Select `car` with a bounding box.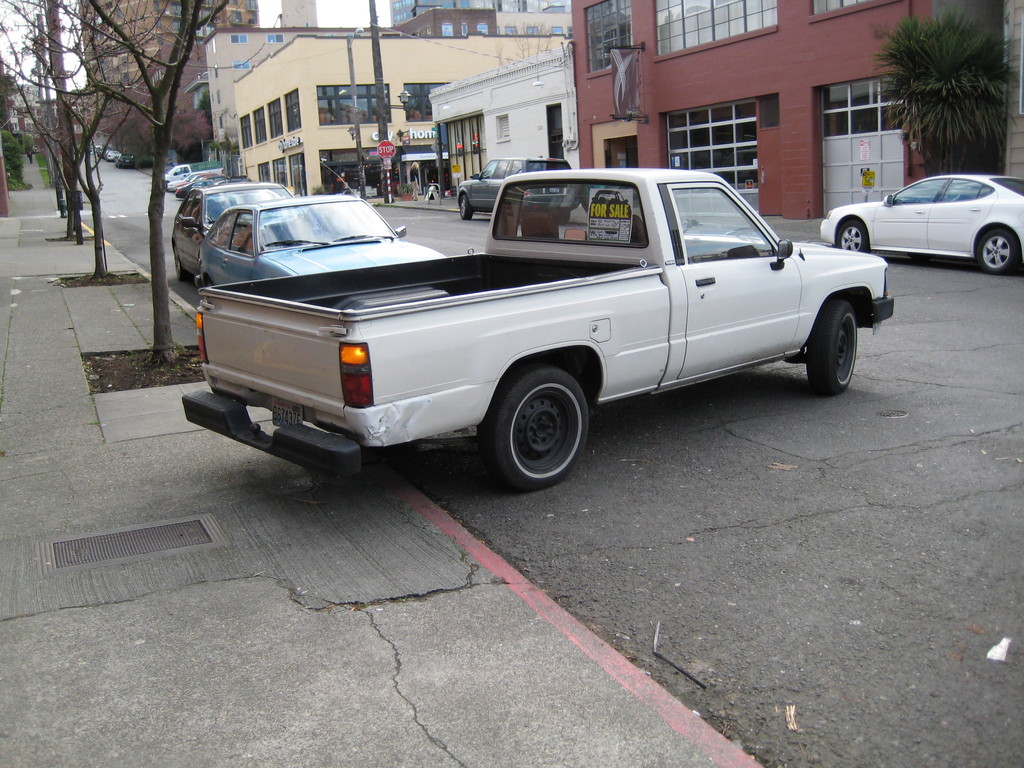
bbox=[170, 172, 219, 189].
